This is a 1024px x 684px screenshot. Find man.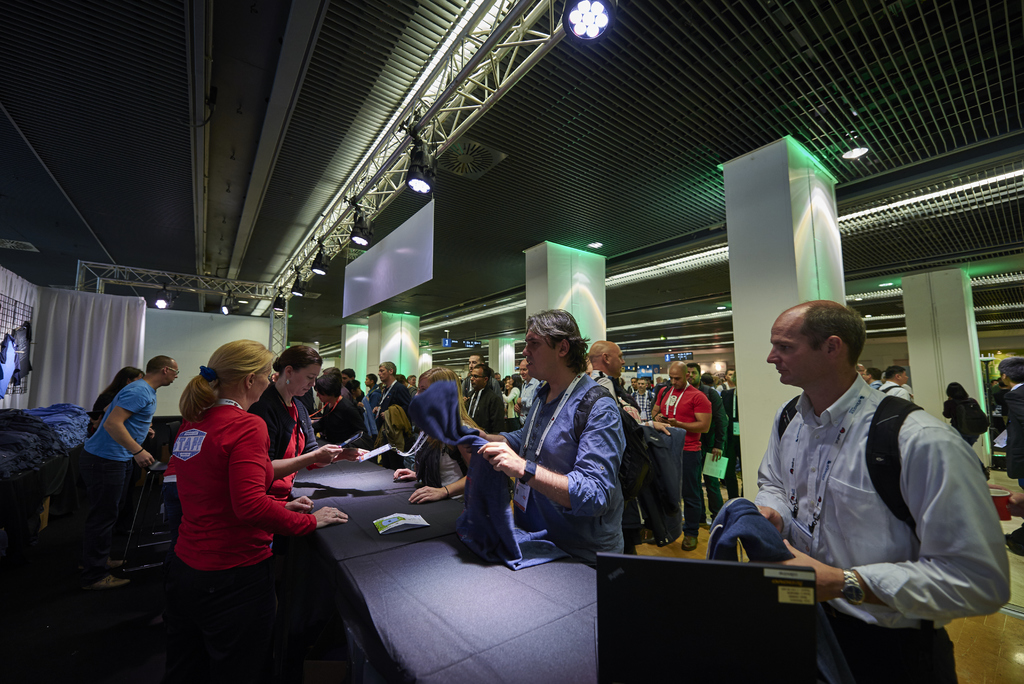
Bounding box: left=463, top=351, right=502, bottom=398.
